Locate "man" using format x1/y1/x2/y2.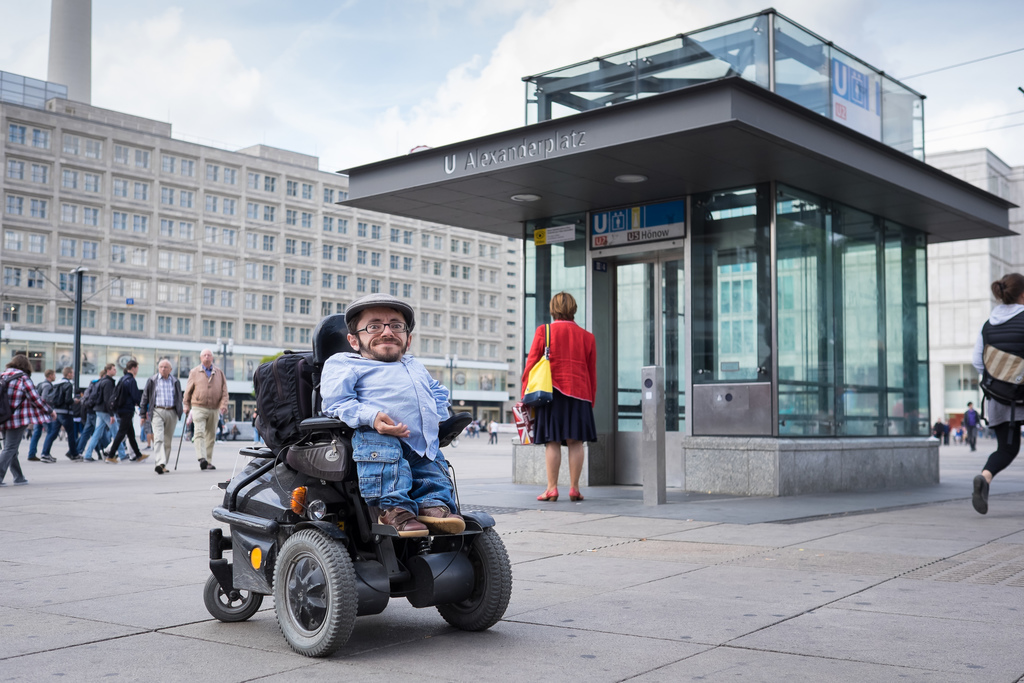
293/333/476/537.
